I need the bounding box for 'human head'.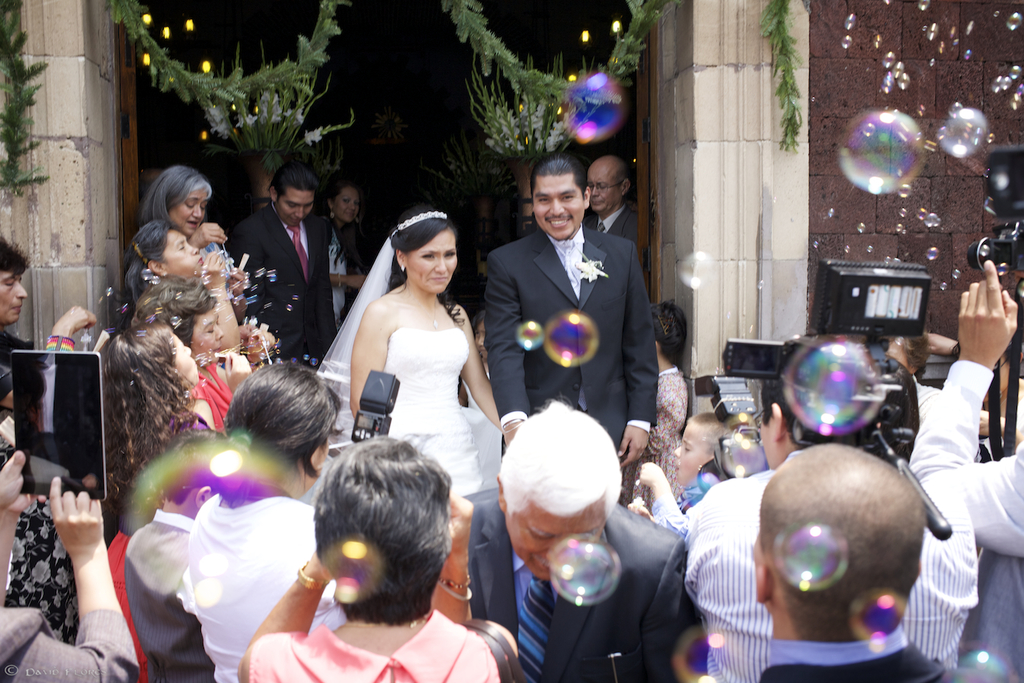
Here it is: (x1=0, y1=240, x2=24, y2=326).
